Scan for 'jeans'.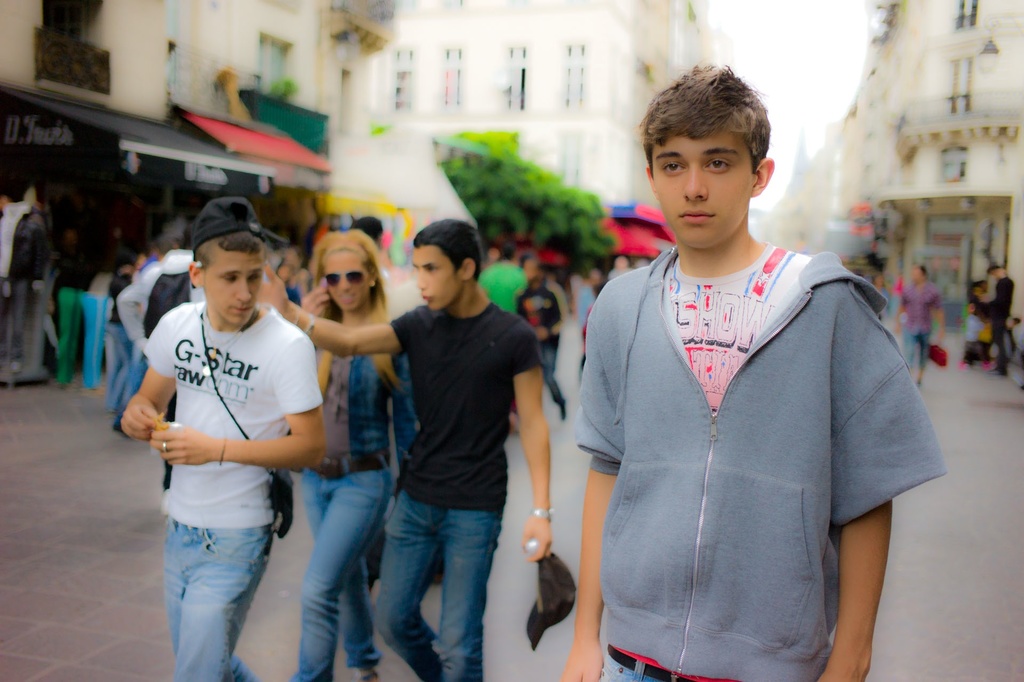
Scan result: Rect(13, 284, 28, 366).
